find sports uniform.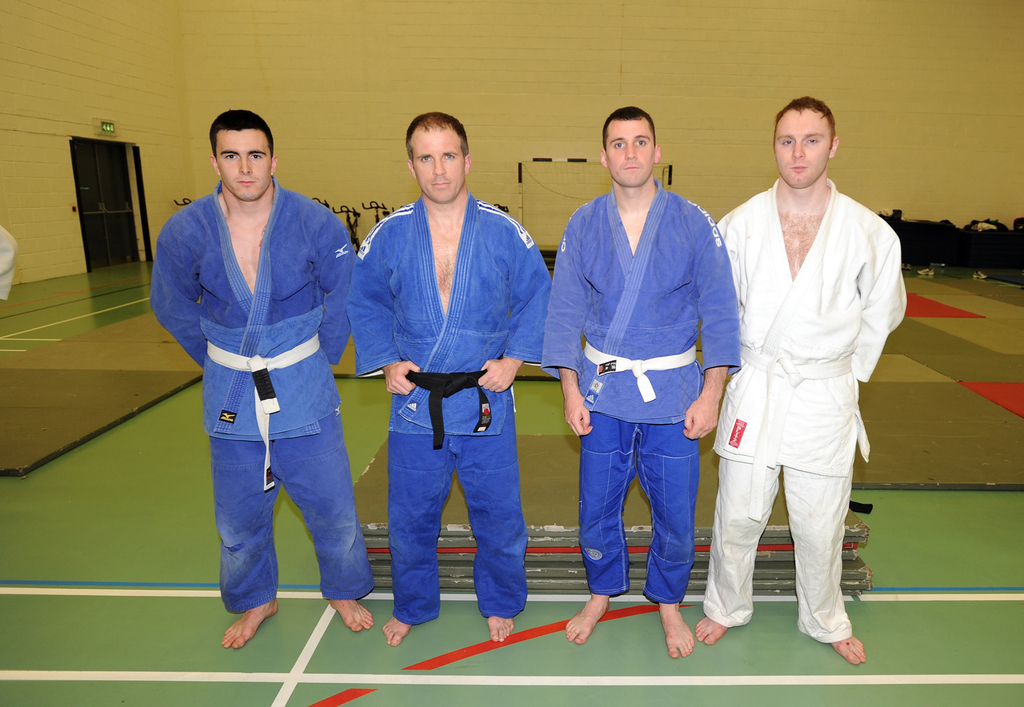
705, 170, 903, 643.
